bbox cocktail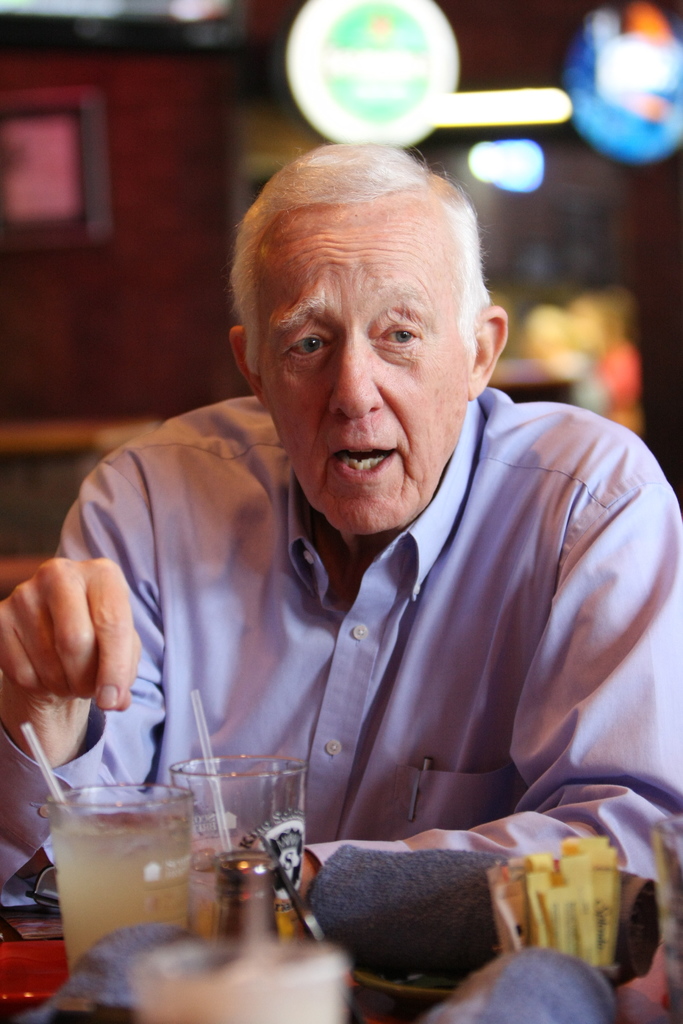
{"x1": 164, "y1": 682, "x2": 308, "y2": 939}
